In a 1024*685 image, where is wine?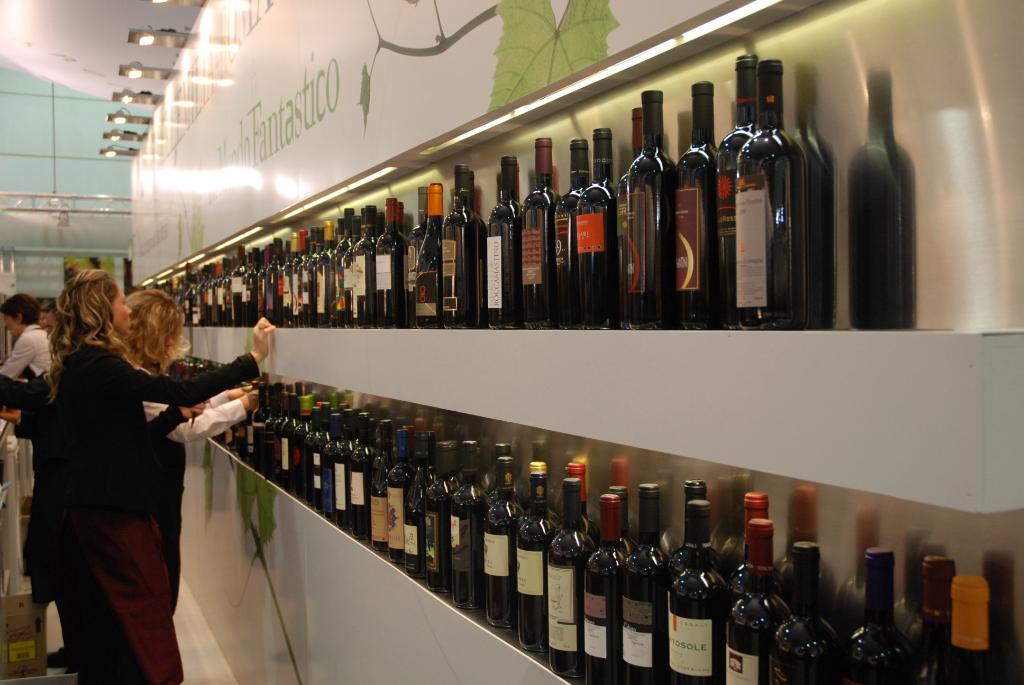
(431,429,438,489).
